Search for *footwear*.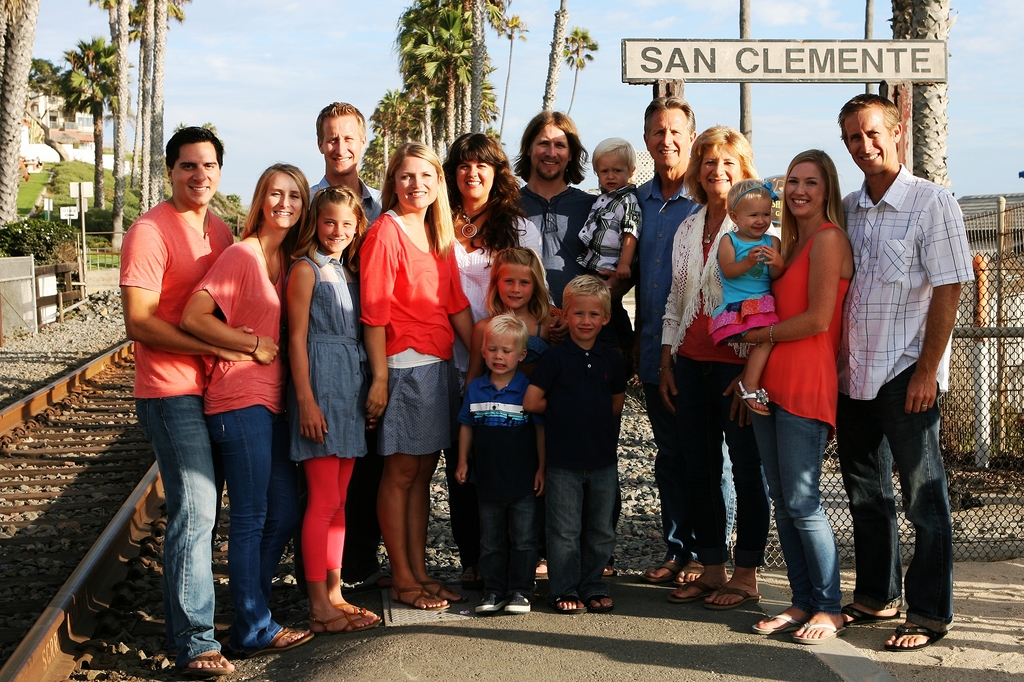
Found at {"left": 844, "top": 601, "right": 900, "bottom": 618}.
